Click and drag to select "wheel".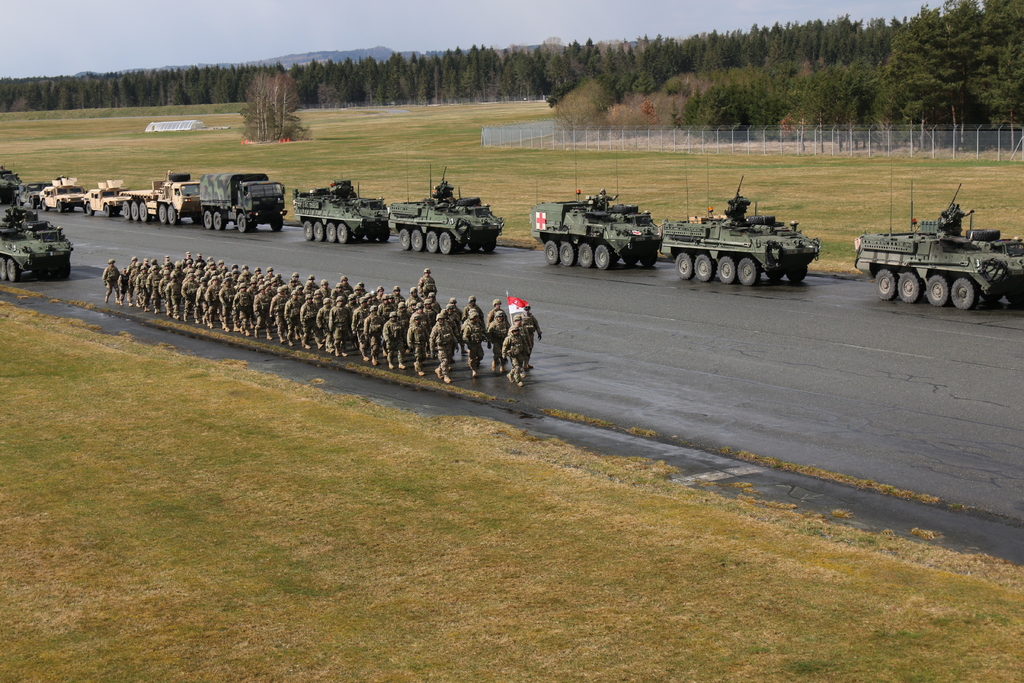
Selection: bbox=(8, 260, 25, 283).
